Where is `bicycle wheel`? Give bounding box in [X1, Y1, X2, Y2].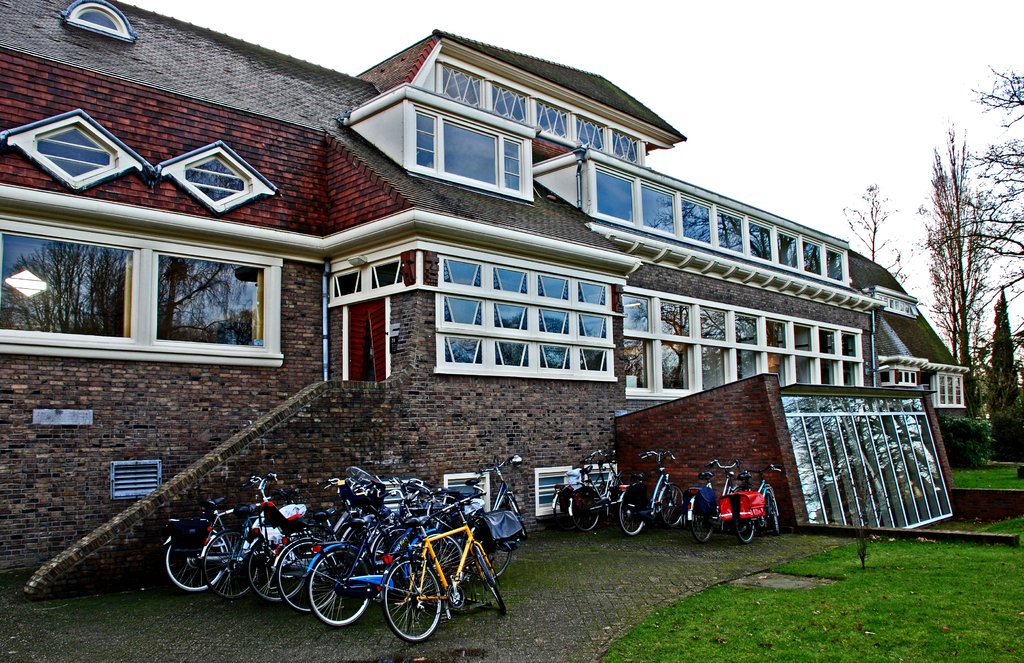
[765, 496, 783, 536].
